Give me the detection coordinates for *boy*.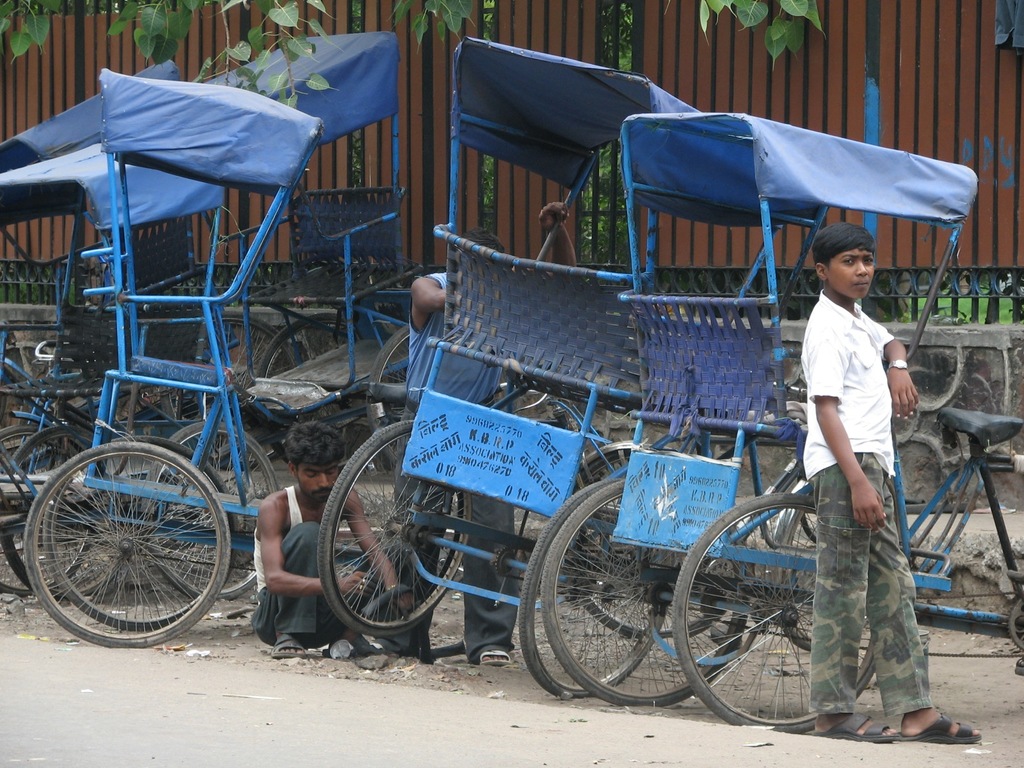
x1=803, y1=223, x2=980, y2=746.
